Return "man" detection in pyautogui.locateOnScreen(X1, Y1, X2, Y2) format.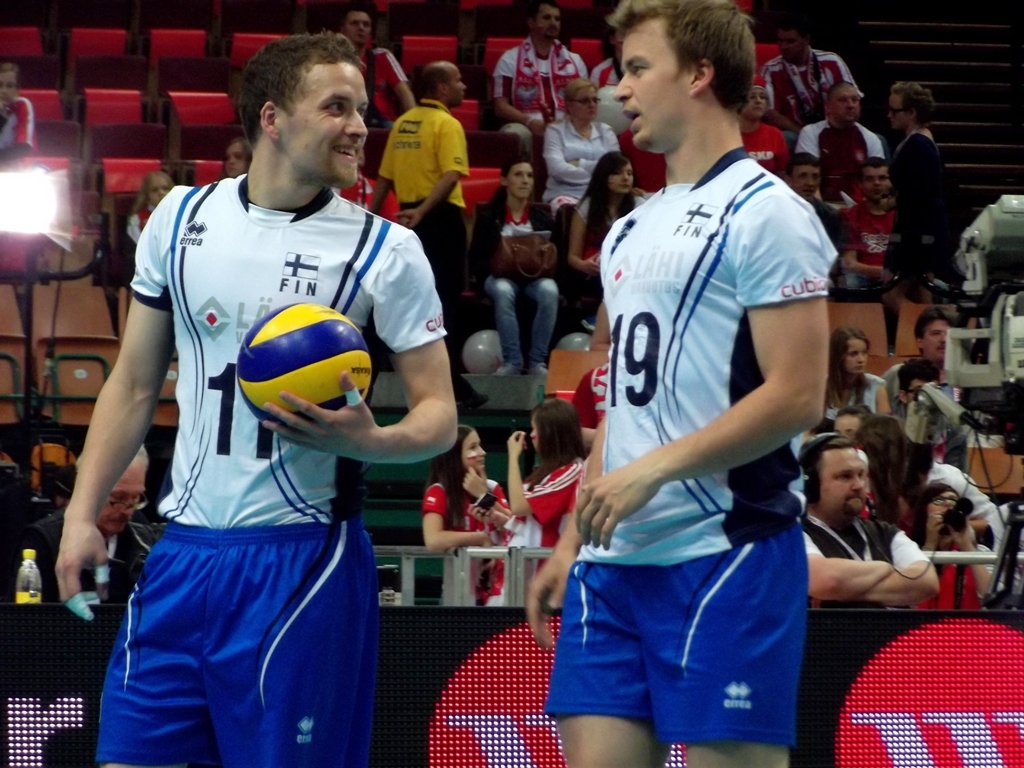
pyautogui.locateOnScreen(879, 303, 968, 427).
